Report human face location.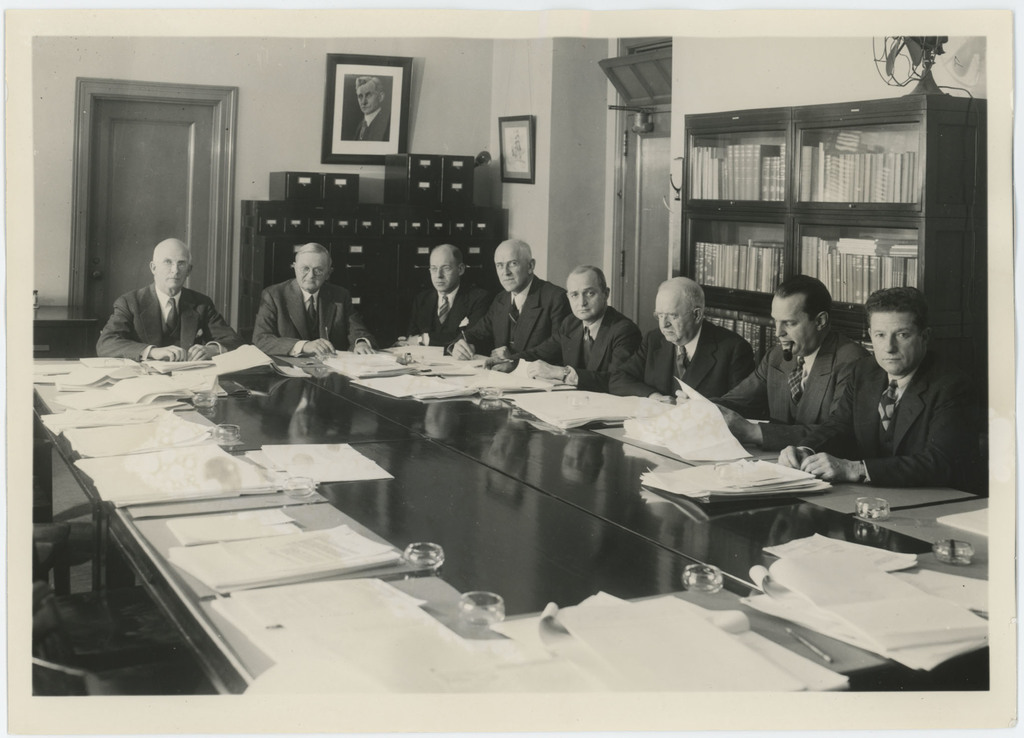
Report: 294:249:328:288.
